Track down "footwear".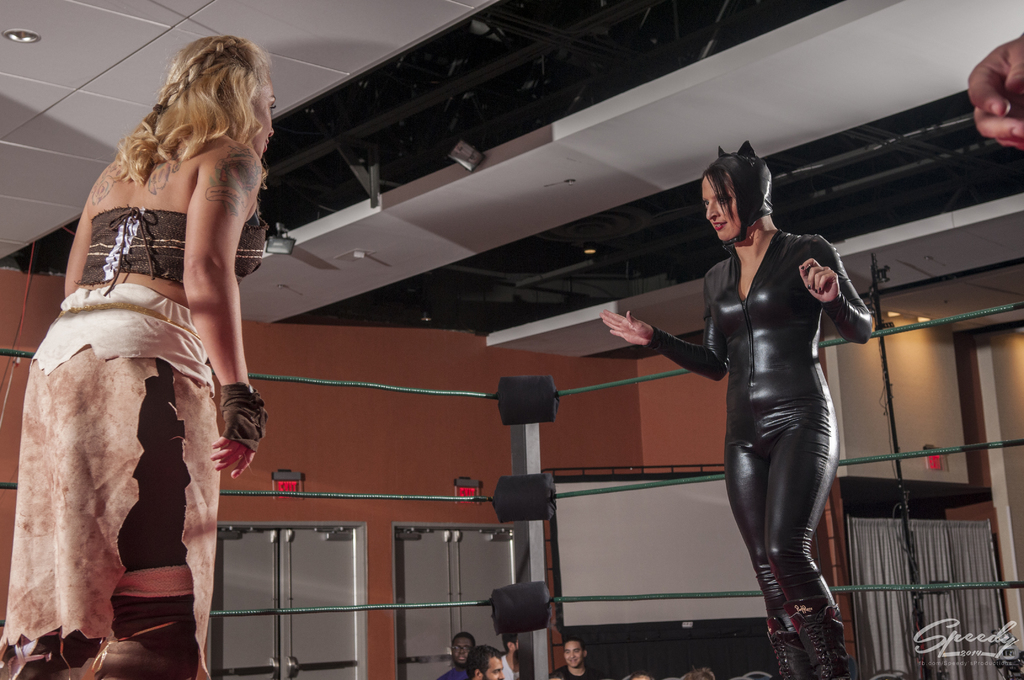
Tracked to detection(777, 585, 858, 663).
